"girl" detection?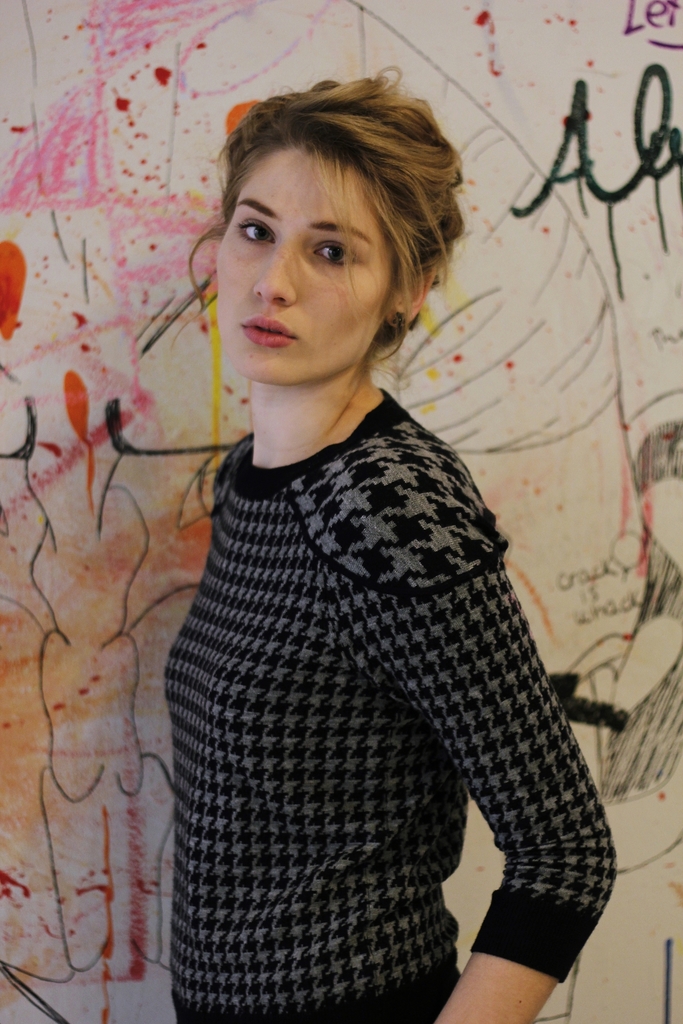
select_region(162, 70, 616, 1023)
